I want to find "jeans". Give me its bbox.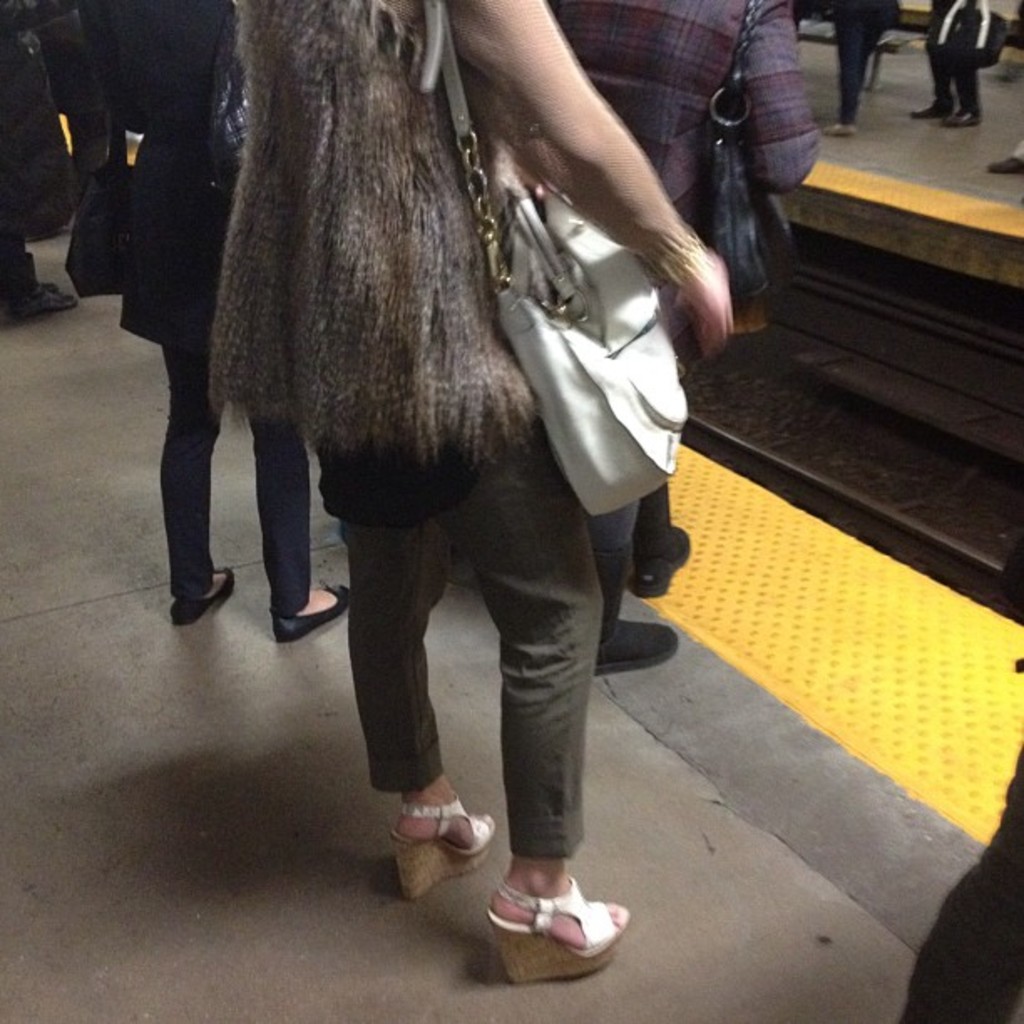
bbox(345, 425, 599, 858).
